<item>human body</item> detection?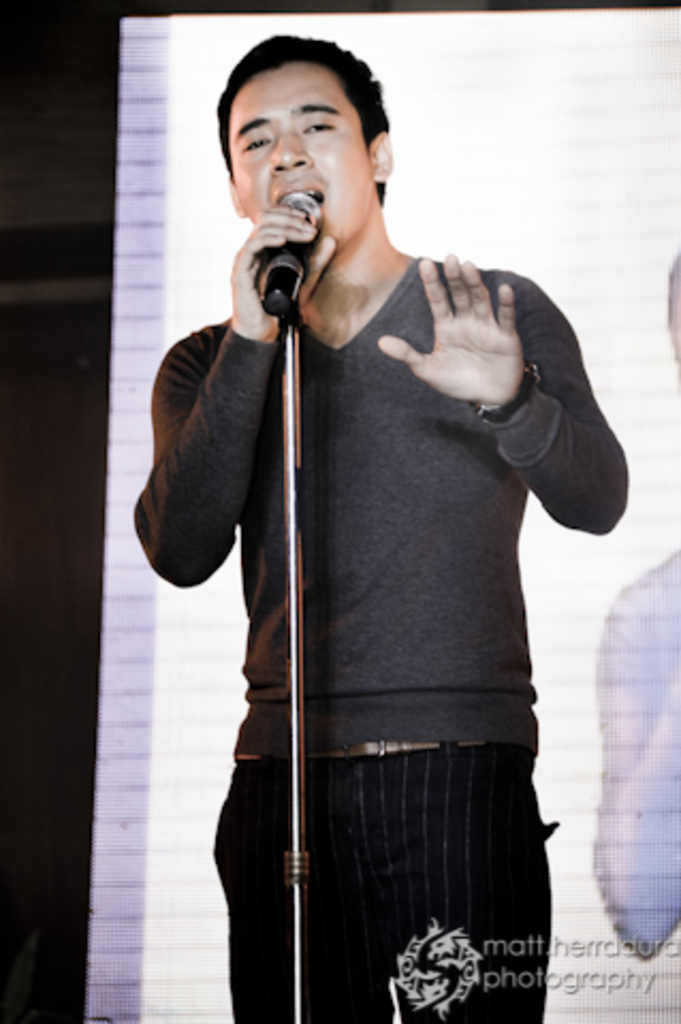
pyautogui.locateOnScreen(115, 111, 615, 1023)
